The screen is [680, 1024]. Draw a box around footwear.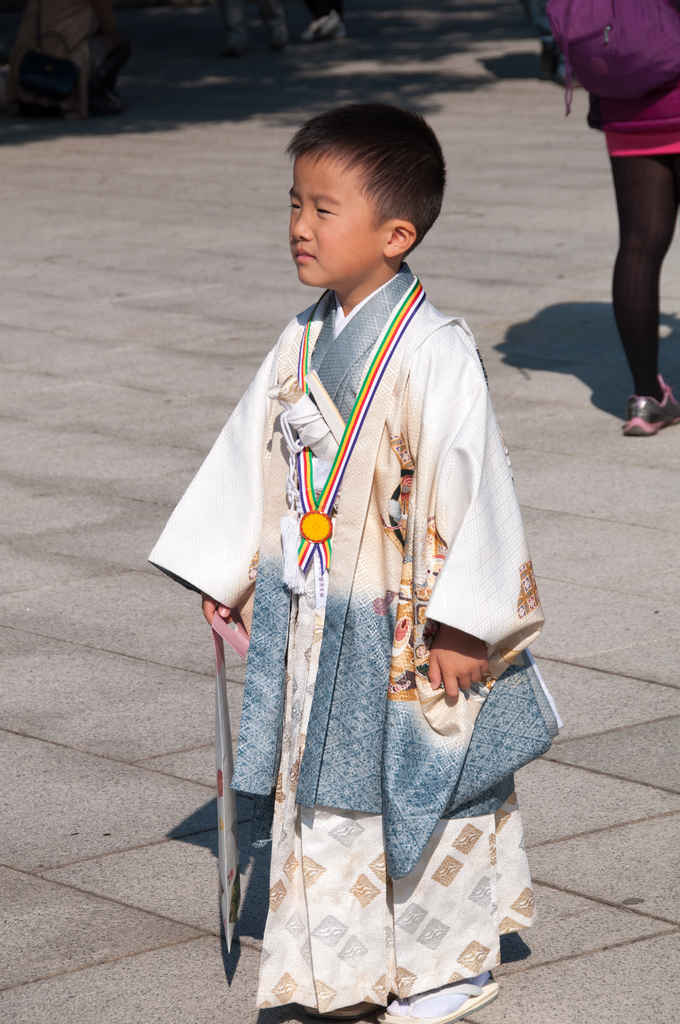
bbox=[624, 378, 679, 435].
